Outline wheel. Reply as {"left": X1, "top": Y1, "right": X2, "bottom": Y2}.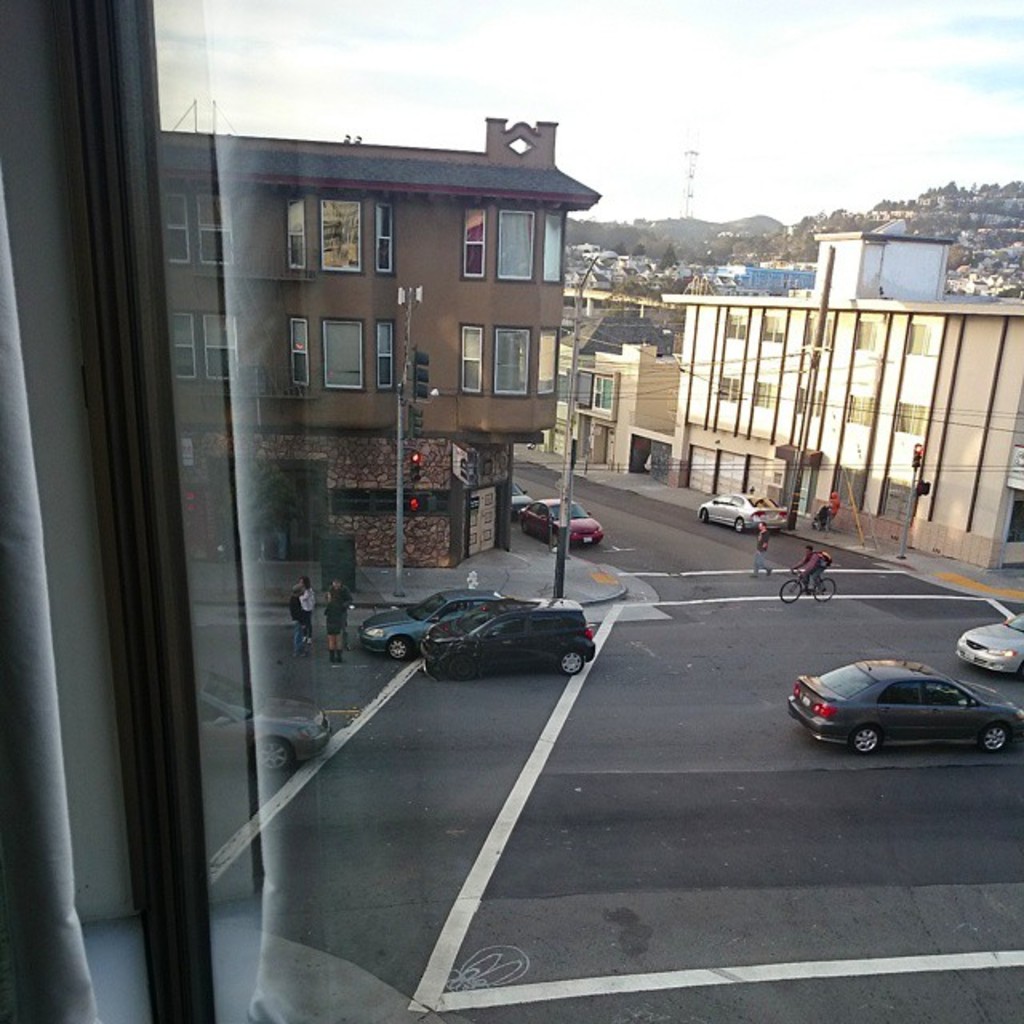
{"left": 699, "top": 507, "right": 706, "bottom": 522}.
